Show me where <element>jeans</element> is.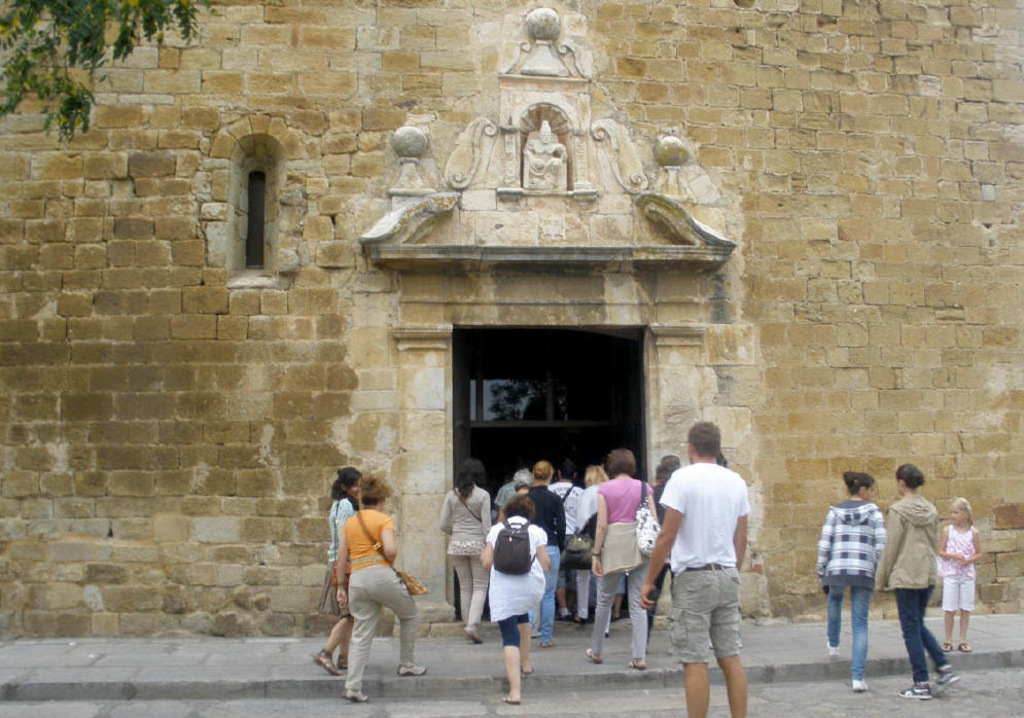
<element>jeans</element> is at (558, 566, 594, 616).
